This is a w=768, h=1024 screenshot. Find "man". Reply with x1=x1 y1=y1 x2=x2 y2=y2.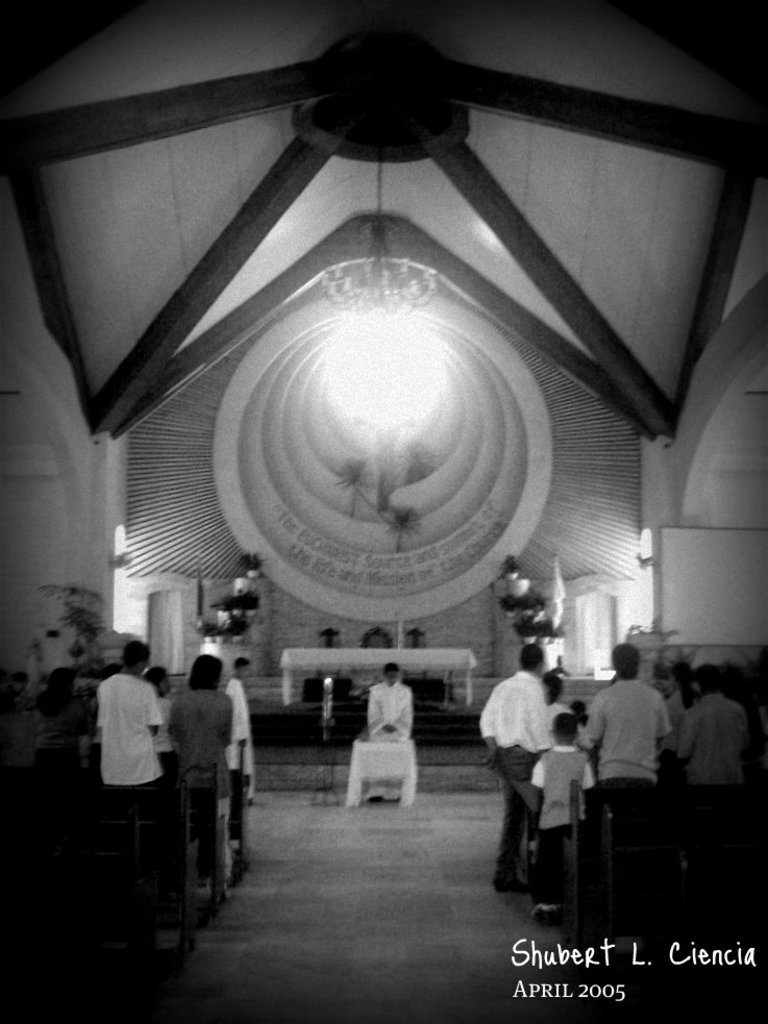
x1=684 y1=668 x2=749 y2=890.
